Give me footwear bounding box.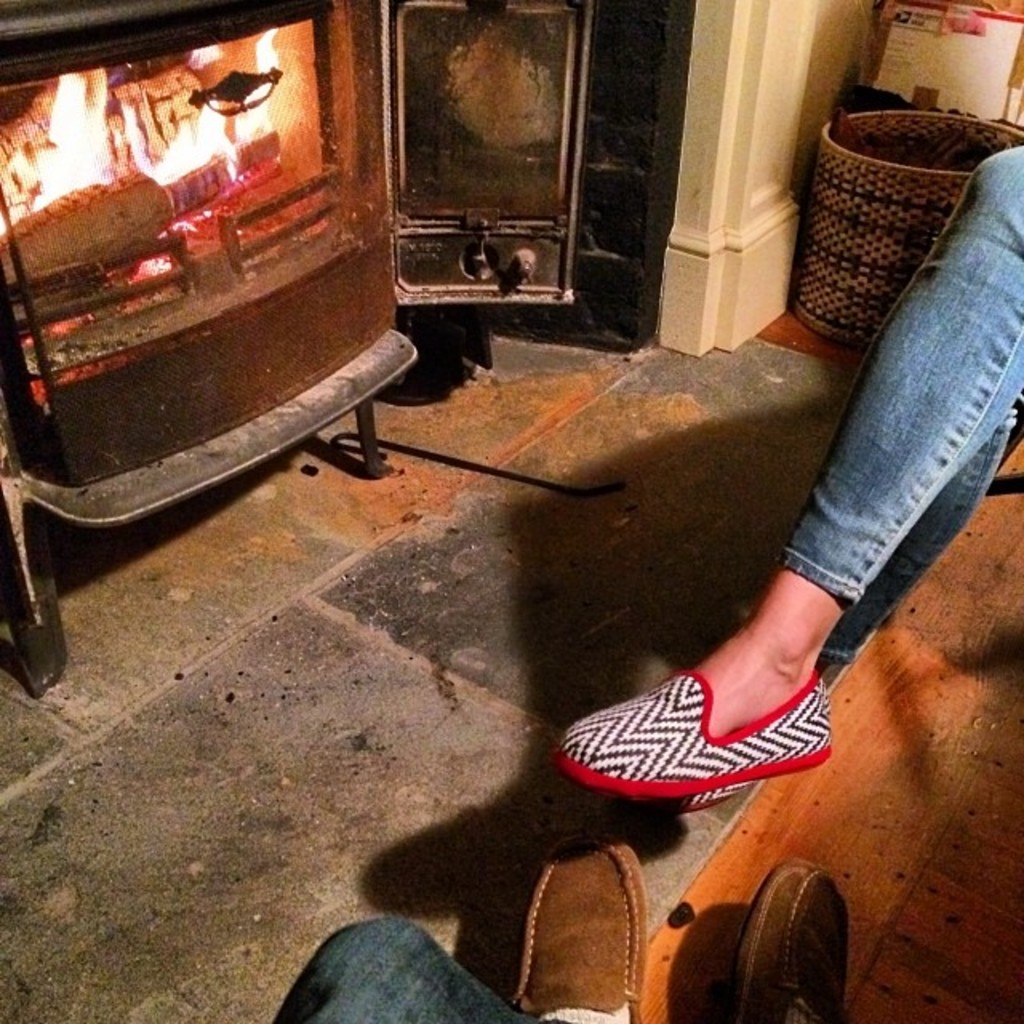
(x1=552, y1=664, x2=834, y2=798).
